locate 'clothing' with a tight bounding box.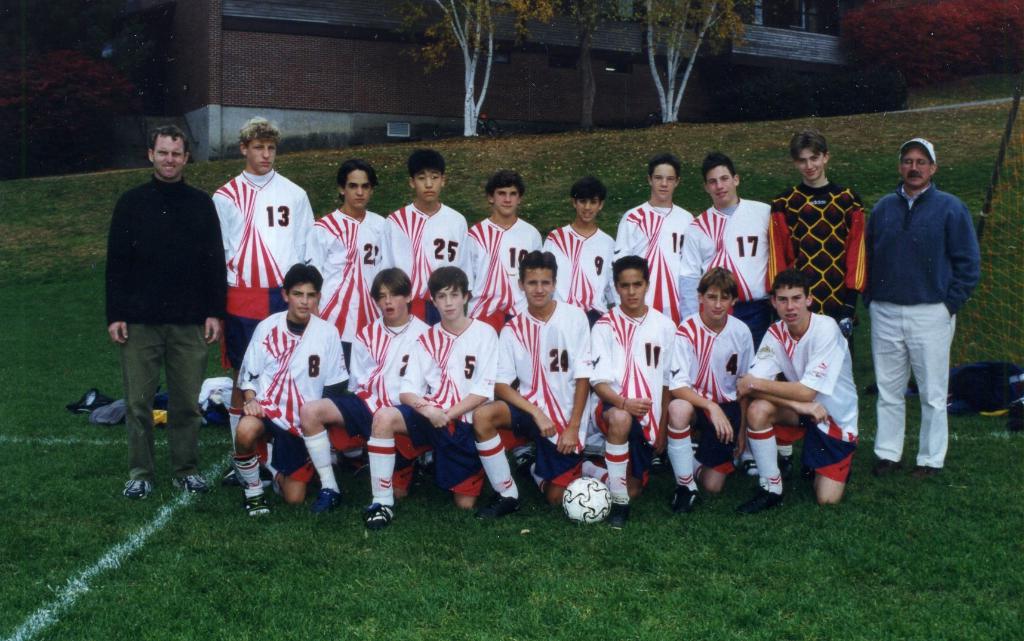
619,199,694,327.
